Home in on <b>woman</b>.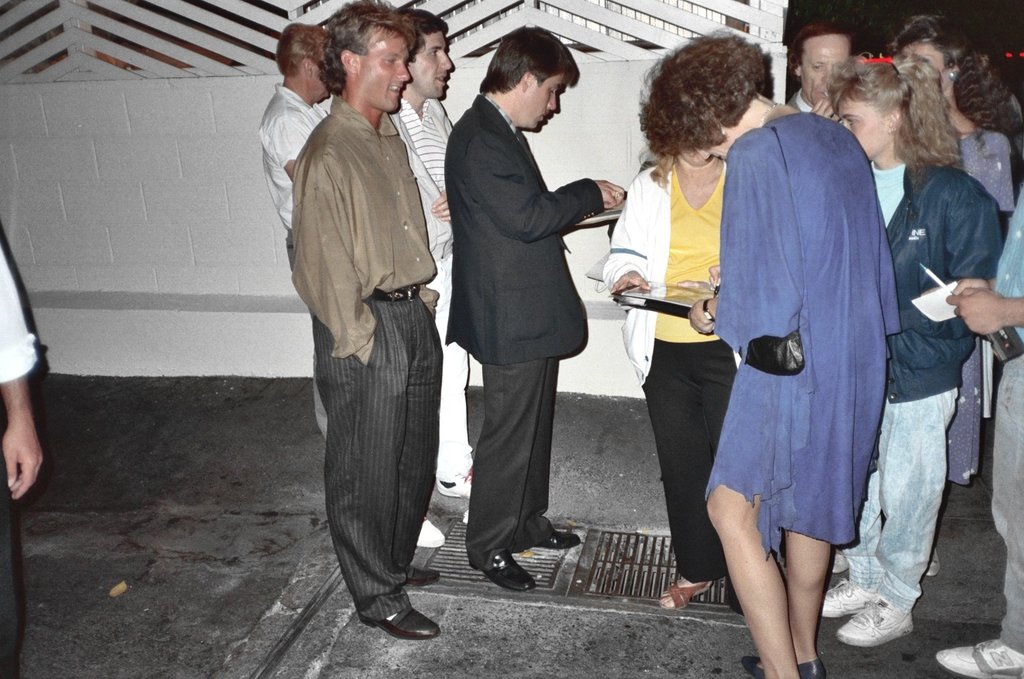
Homed in at <bbox>633, 26, 902, 678</bbox>.
